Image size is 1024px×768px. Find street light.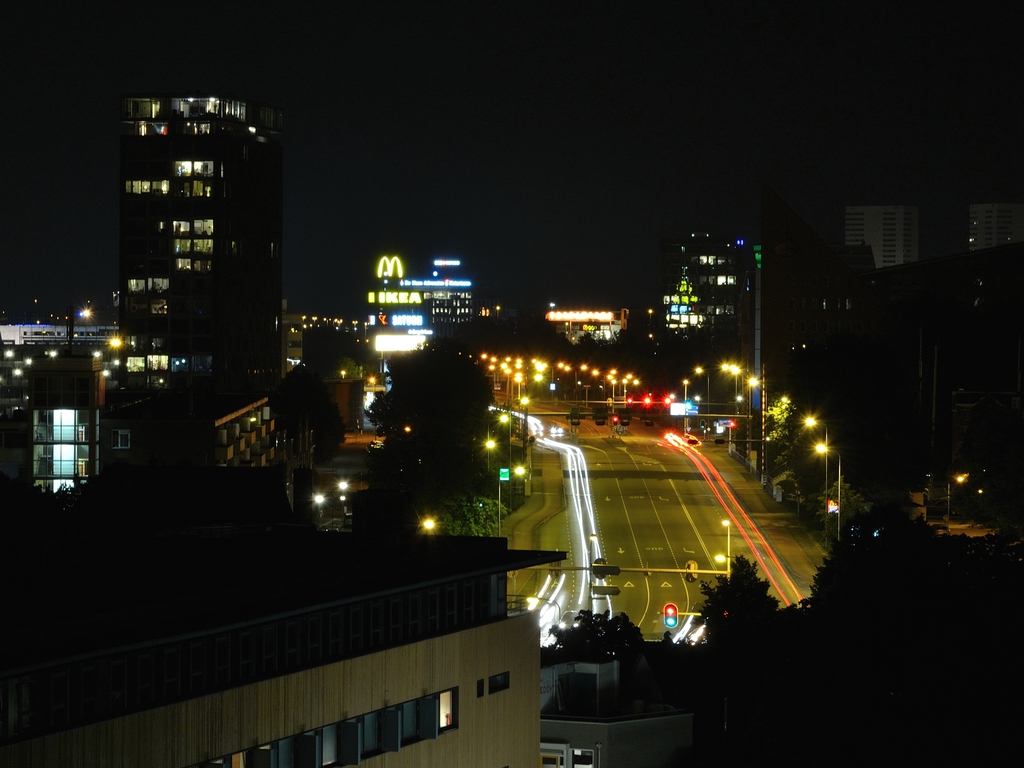
680, 376, 689, 430.
